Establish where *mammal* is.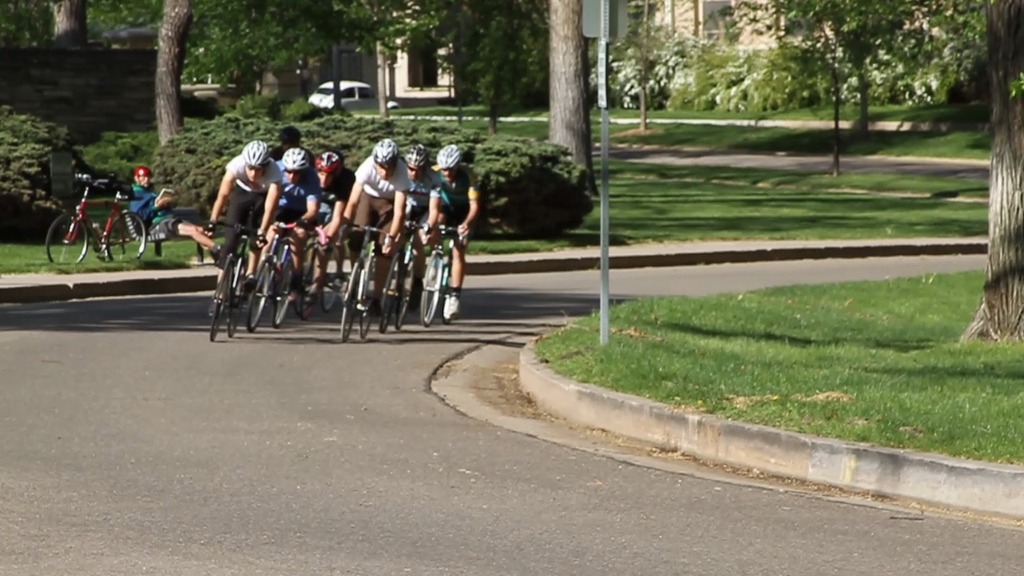
Established at box=[318, 149, 362, 290].
